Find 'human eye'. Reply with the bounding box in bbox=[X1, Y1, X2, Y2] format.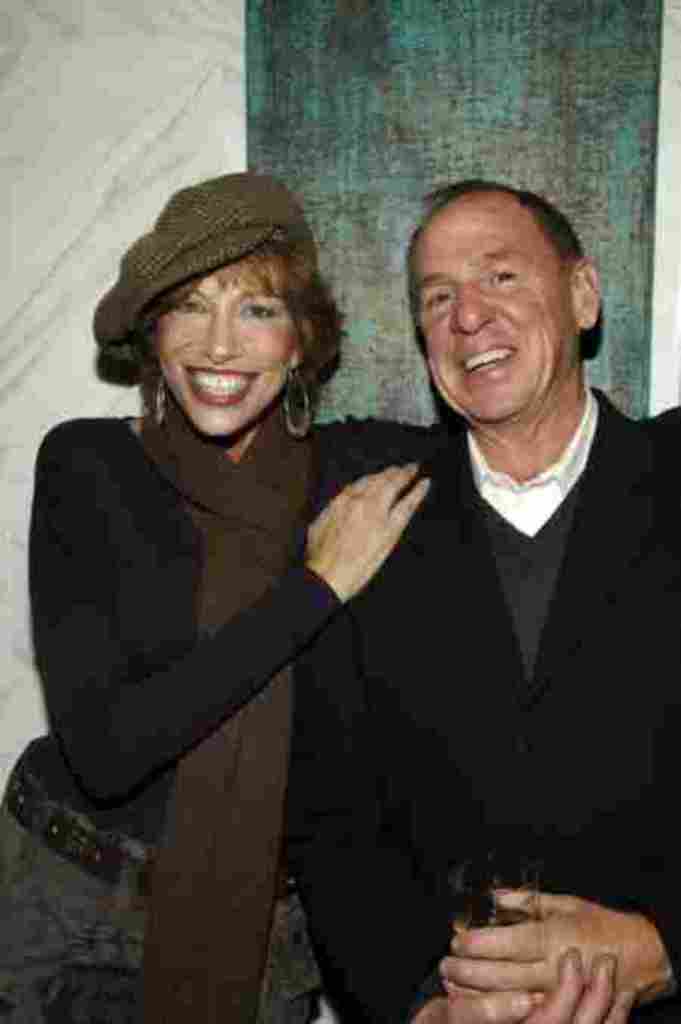
bbox=[489, 266, 522, 284].
